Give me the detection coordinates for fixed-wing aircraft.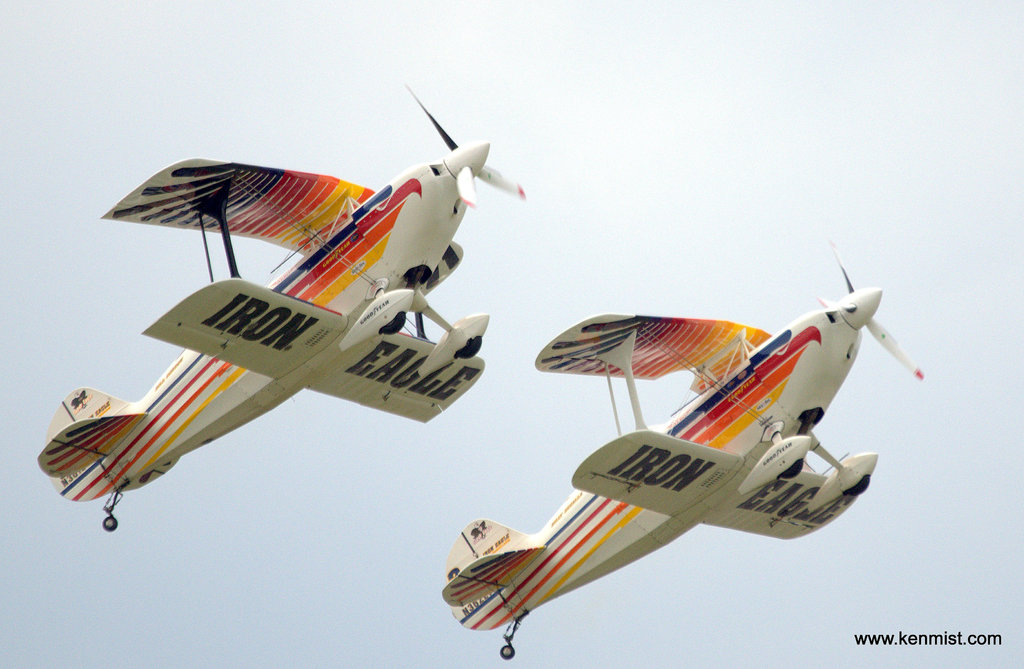
(34, 74, 535, 540).
